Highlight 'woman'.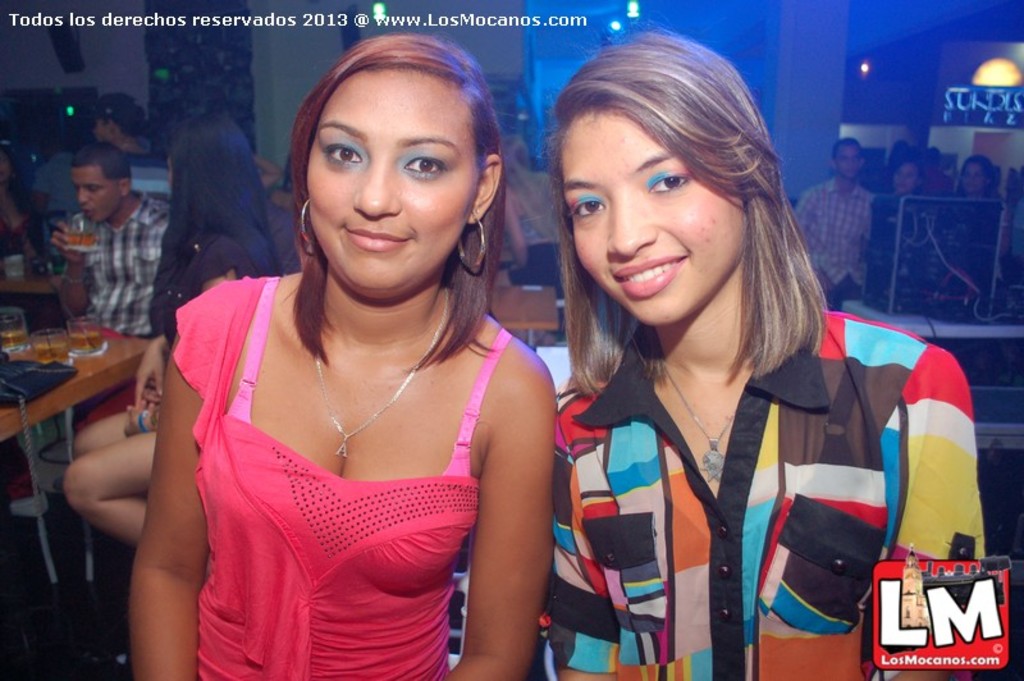
Highlighted region: <box>123,32,590,669</box>.
